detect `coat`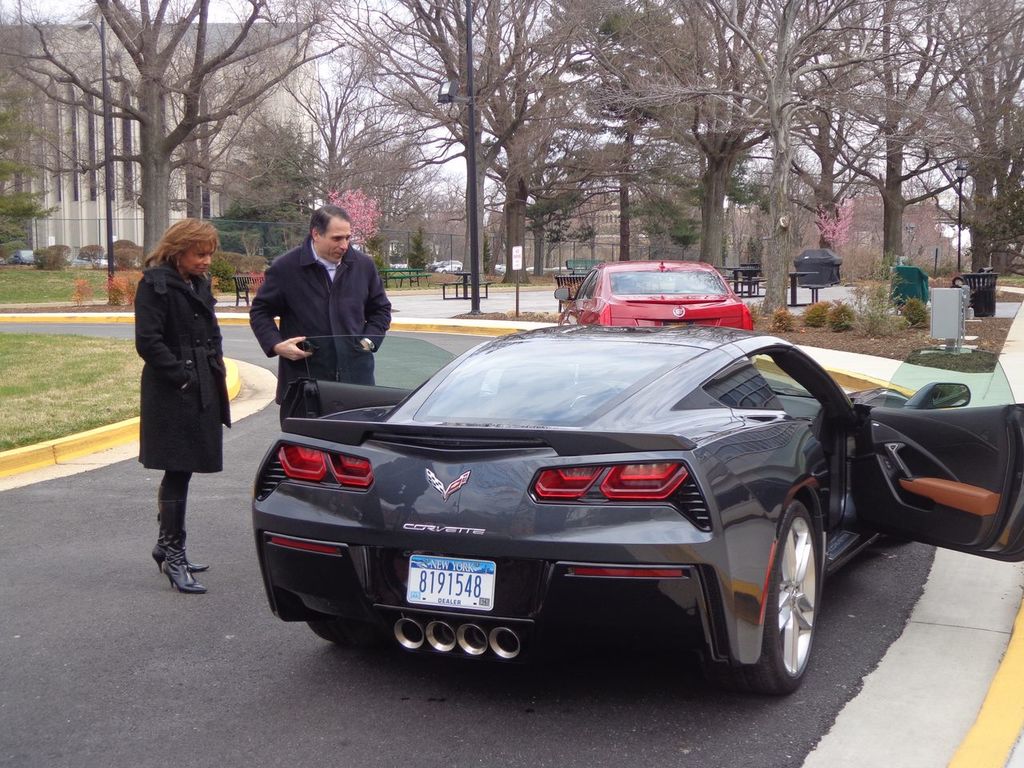
126 246 230 503
